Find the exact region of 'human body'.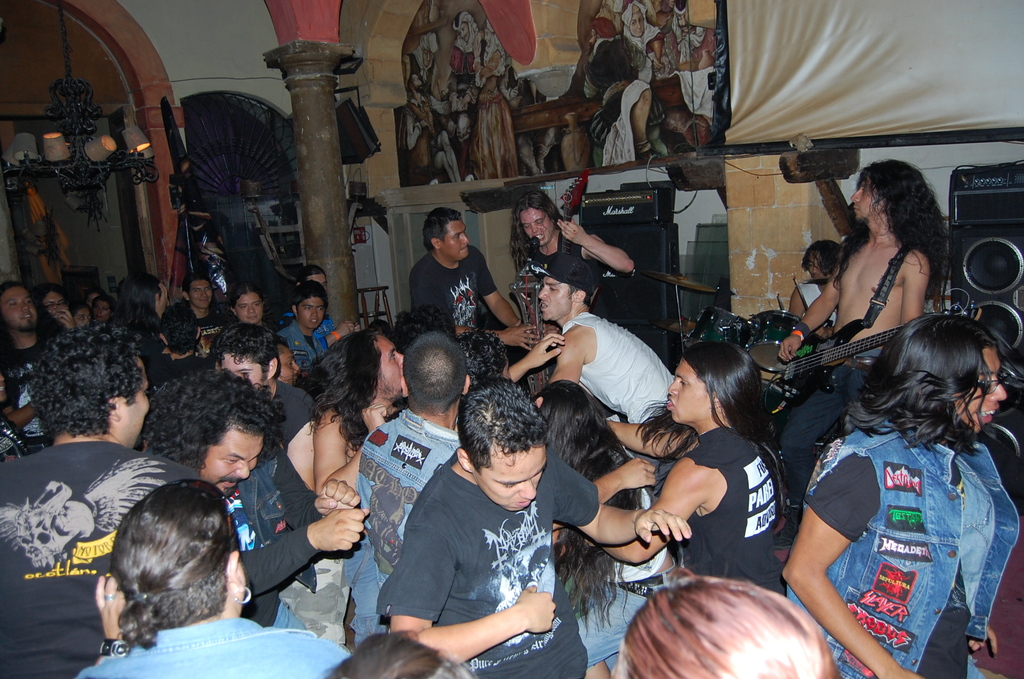
Exact region: 399, 101, 458, 177.
